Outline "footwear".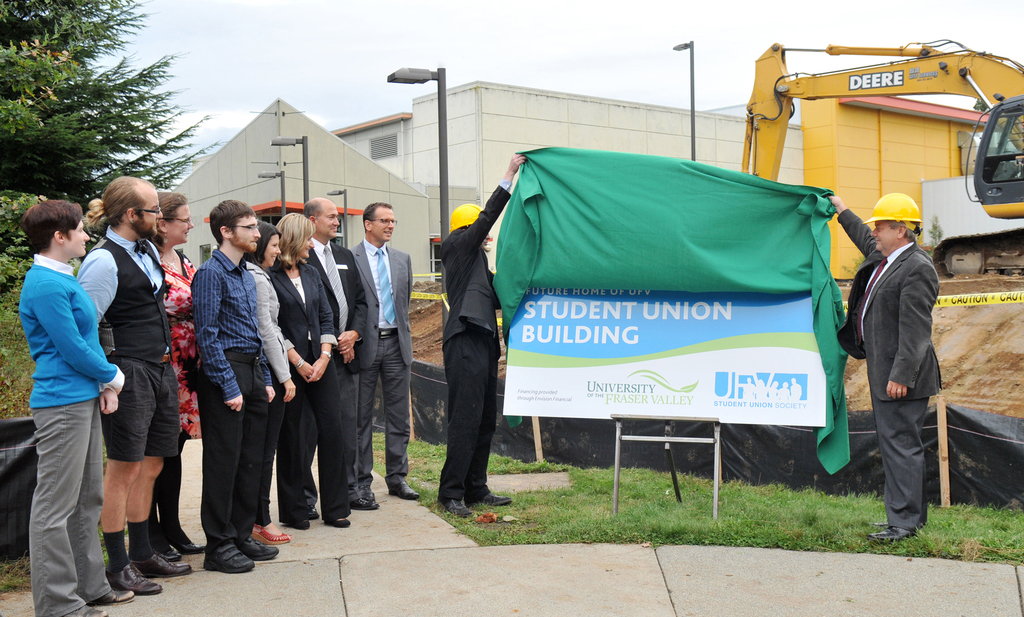
Outline: (293, 493, 312, 521).
